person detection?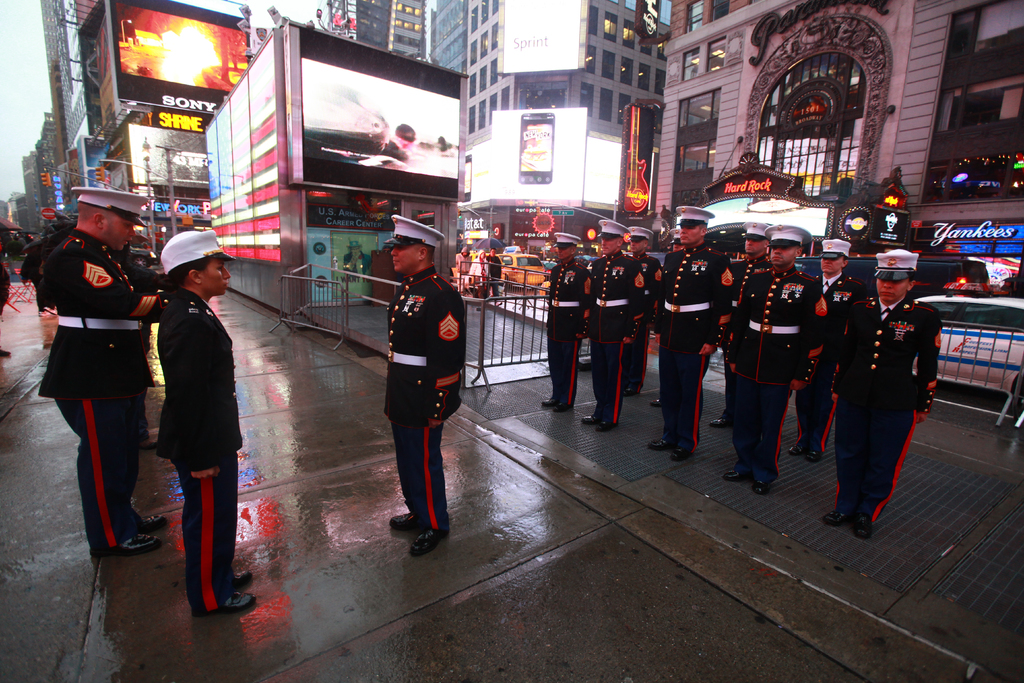
147/230/256/618
